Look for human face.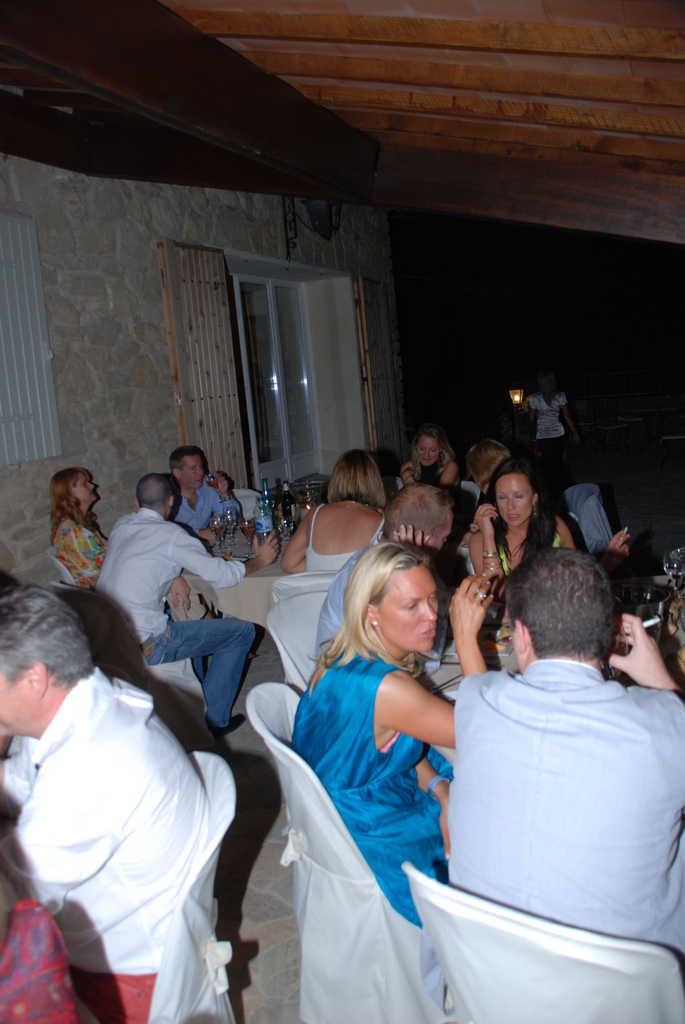
Found: detection(427, 526, 454, 557).
